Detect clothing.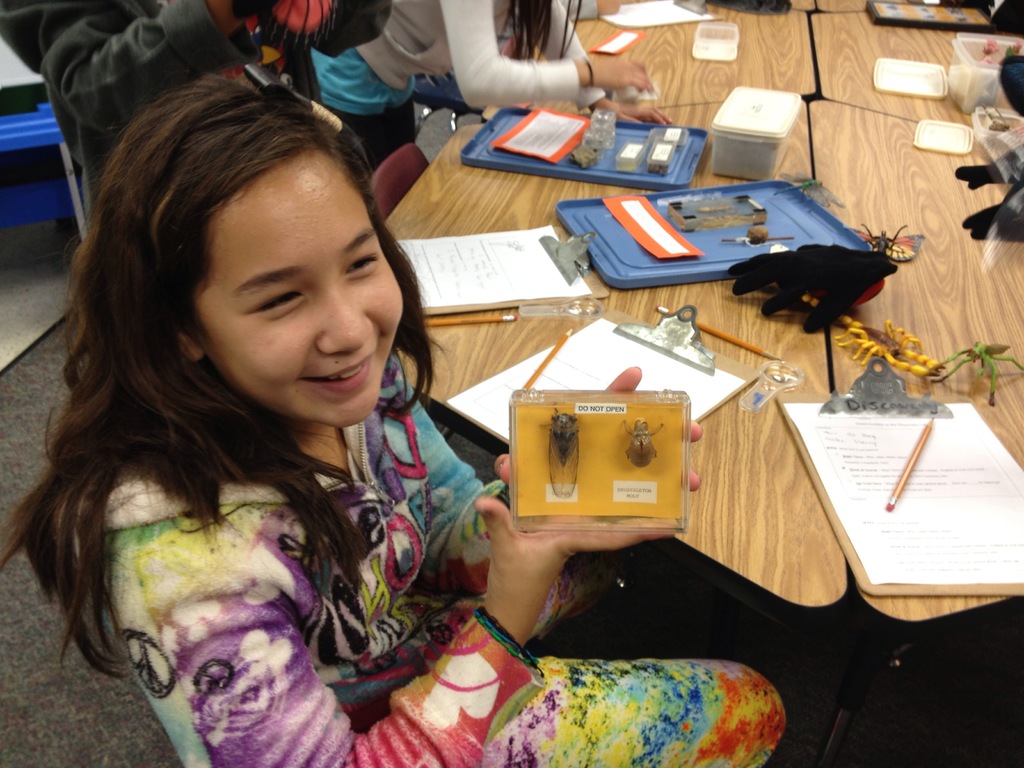
Detected at x1=309 y1=0 x2=604 y2=173.
